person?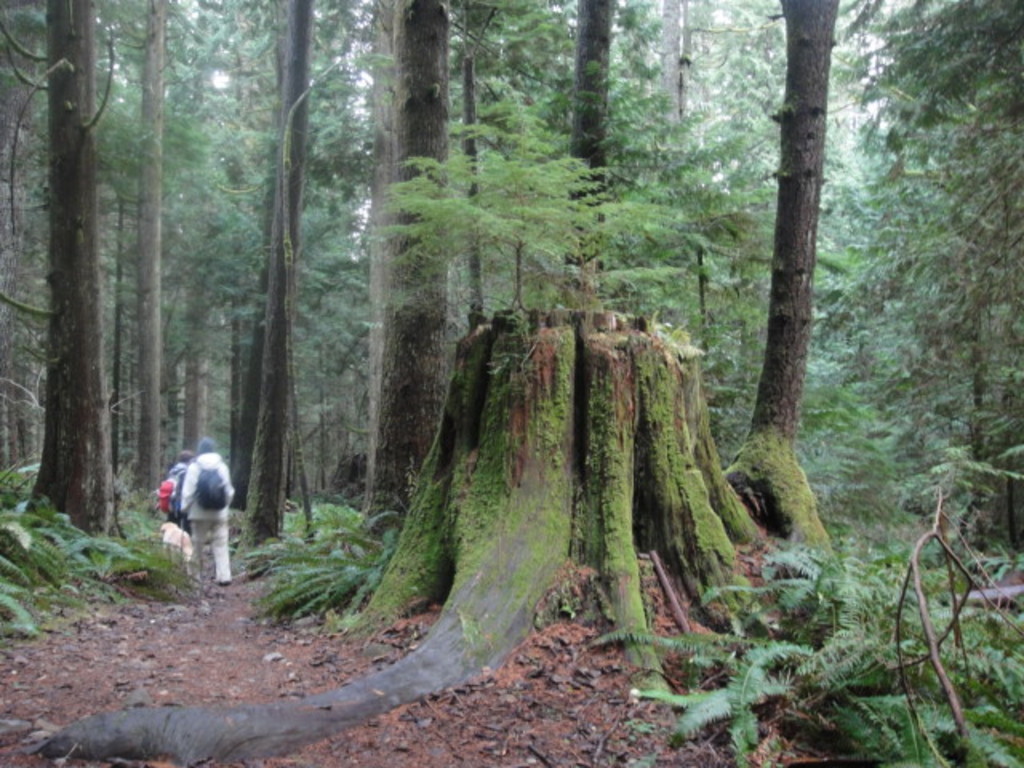
BBox(146, 411, 253, 586)
